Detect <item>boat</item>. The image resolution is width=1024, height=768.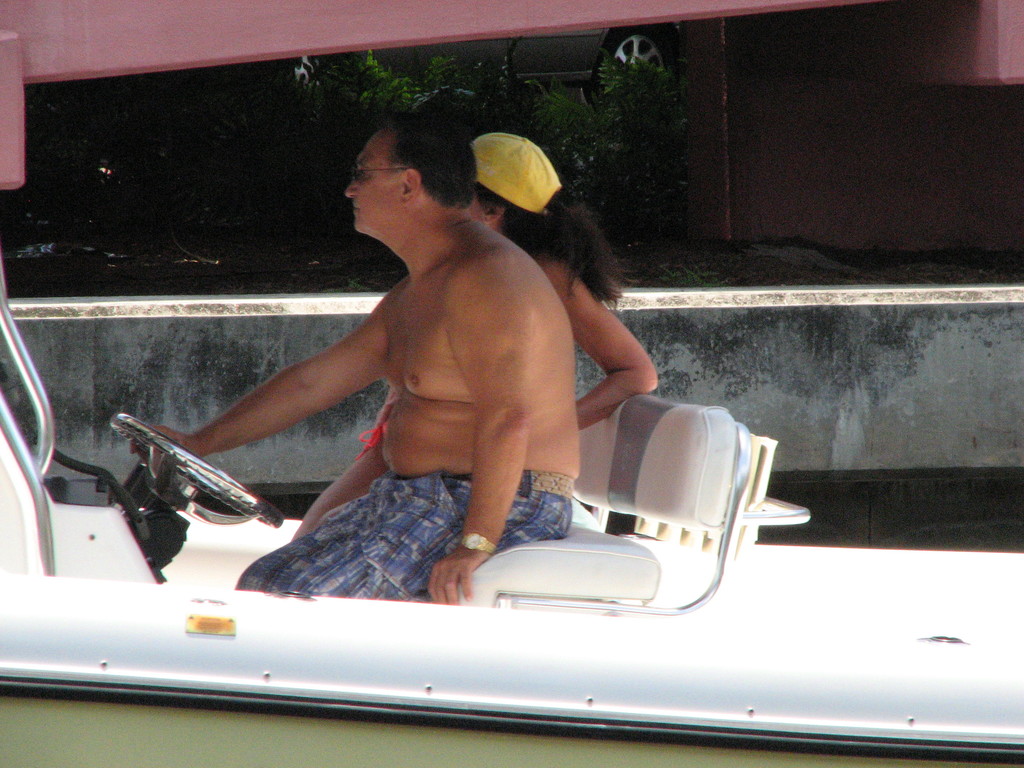
{"x1": 0, "y1": 193, "x2": 910, "y2": 717}.
